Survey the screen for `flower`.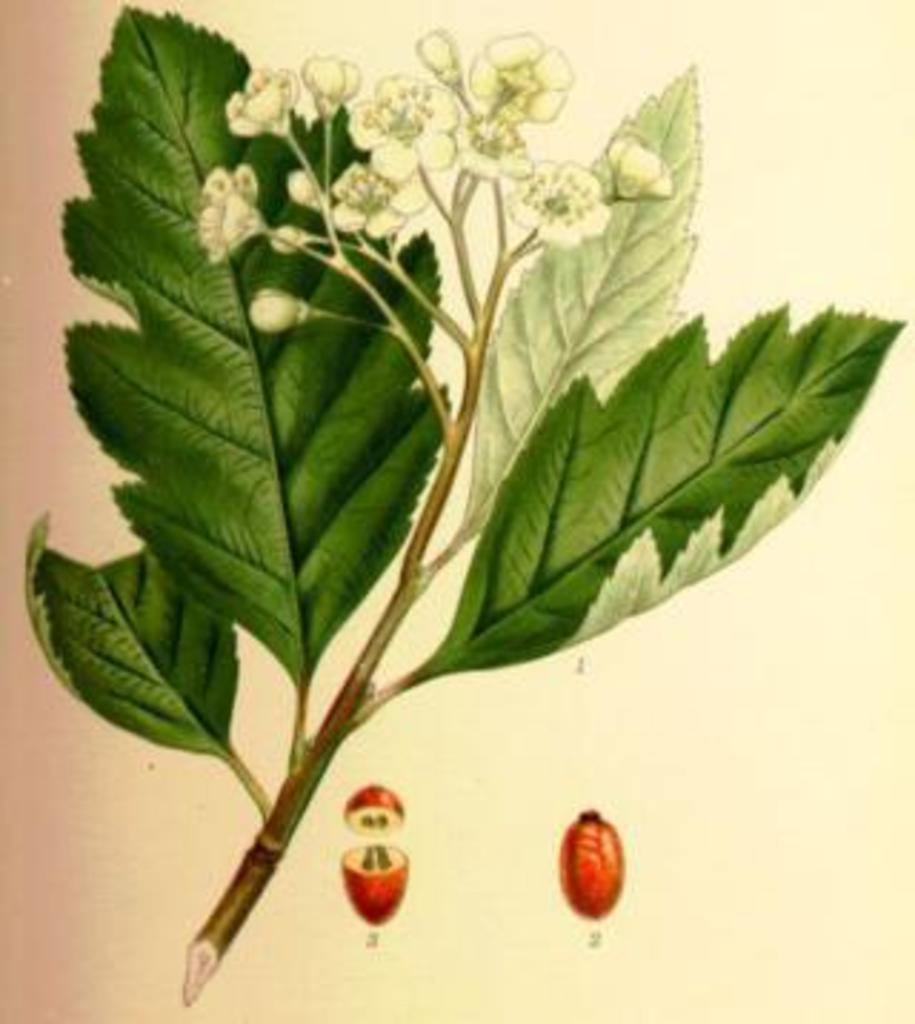
Survey found: [x1=323, y1=137, x2=432, y2=237].
